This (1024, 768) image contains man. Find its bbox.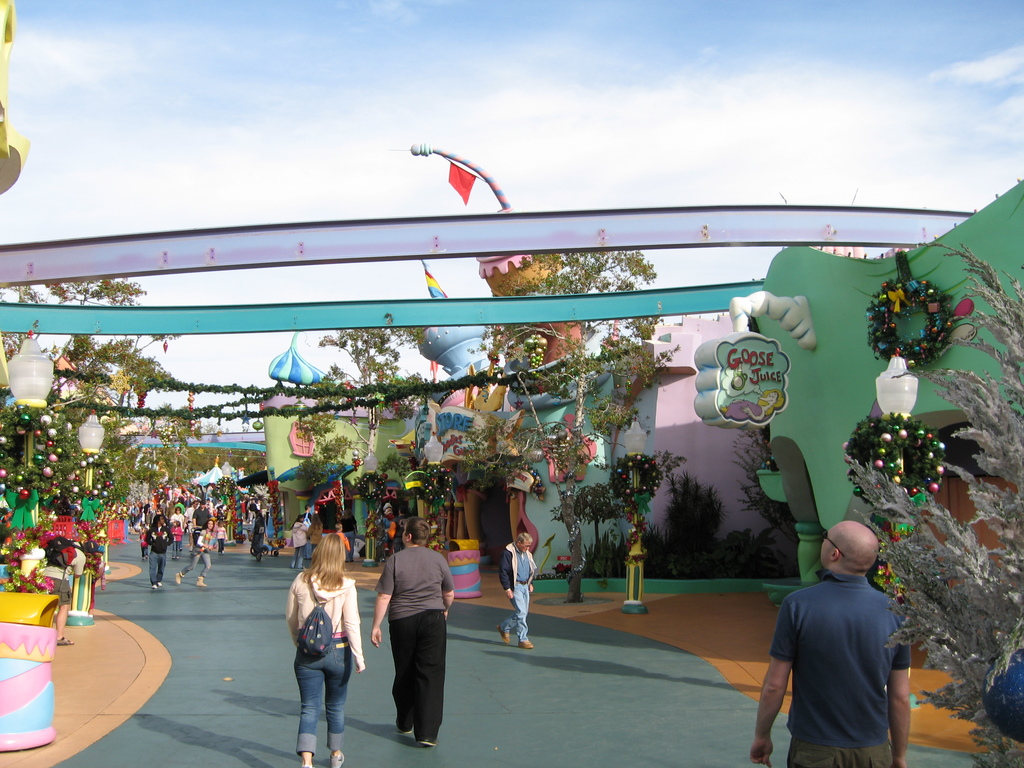
{"left": 40, "top": 538, "right": 95, "bottom": 647}.
